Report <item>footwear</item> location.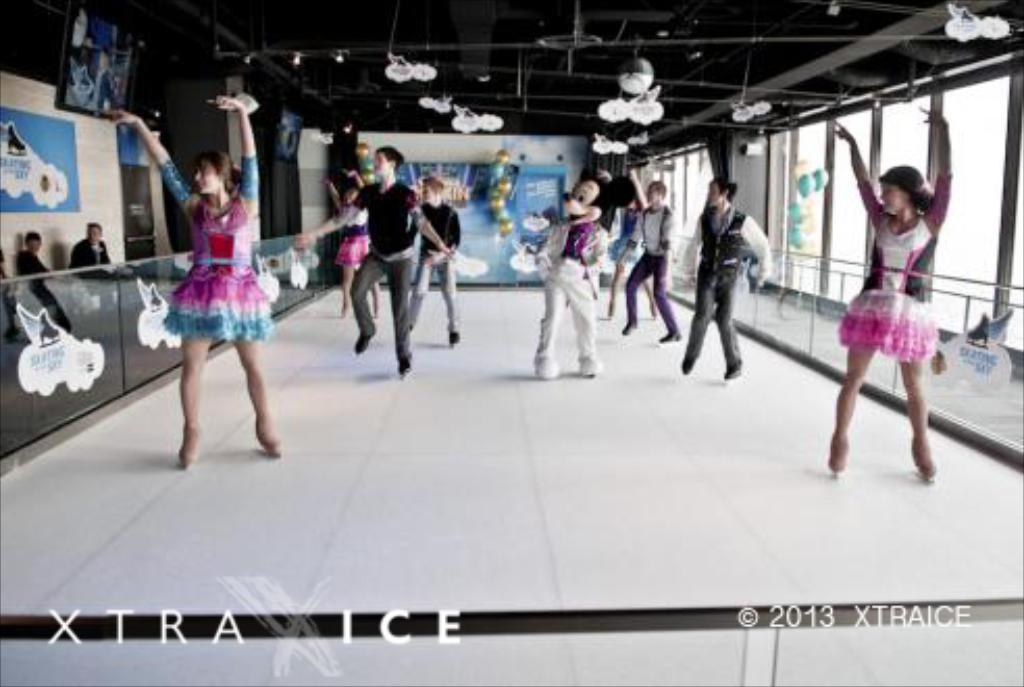
Report: (658,327,679,341).
